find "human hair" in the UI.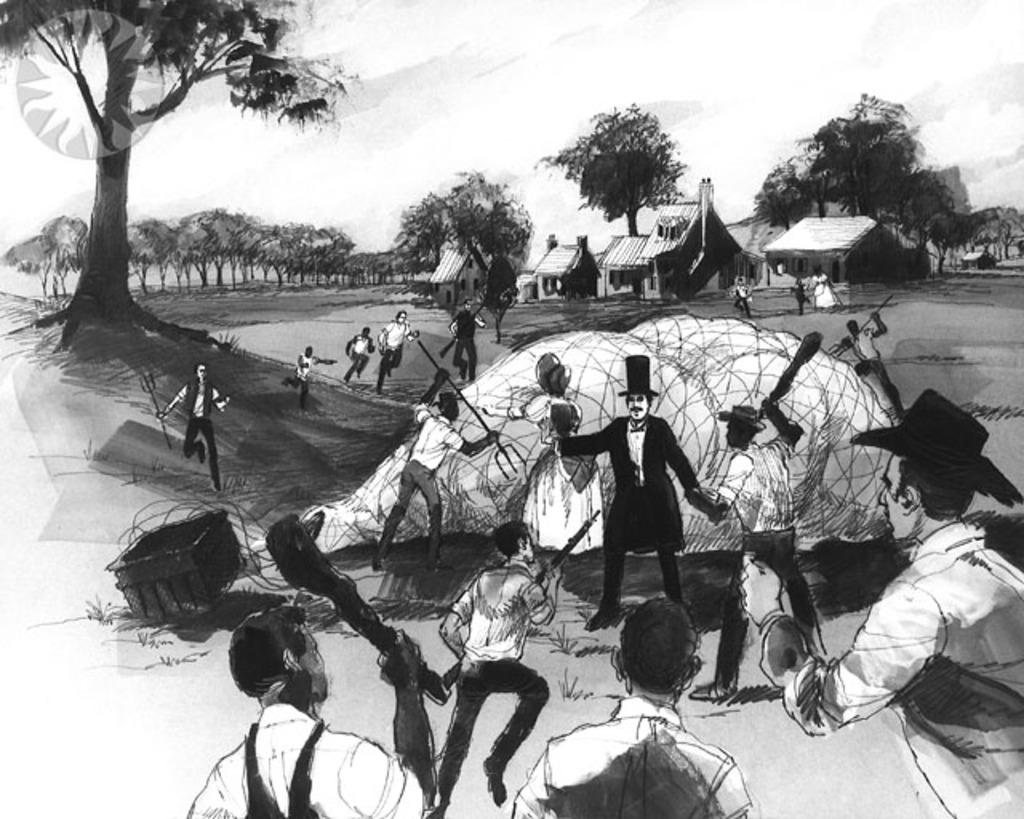
UI element at Rect(622, 392, 648, 405).
